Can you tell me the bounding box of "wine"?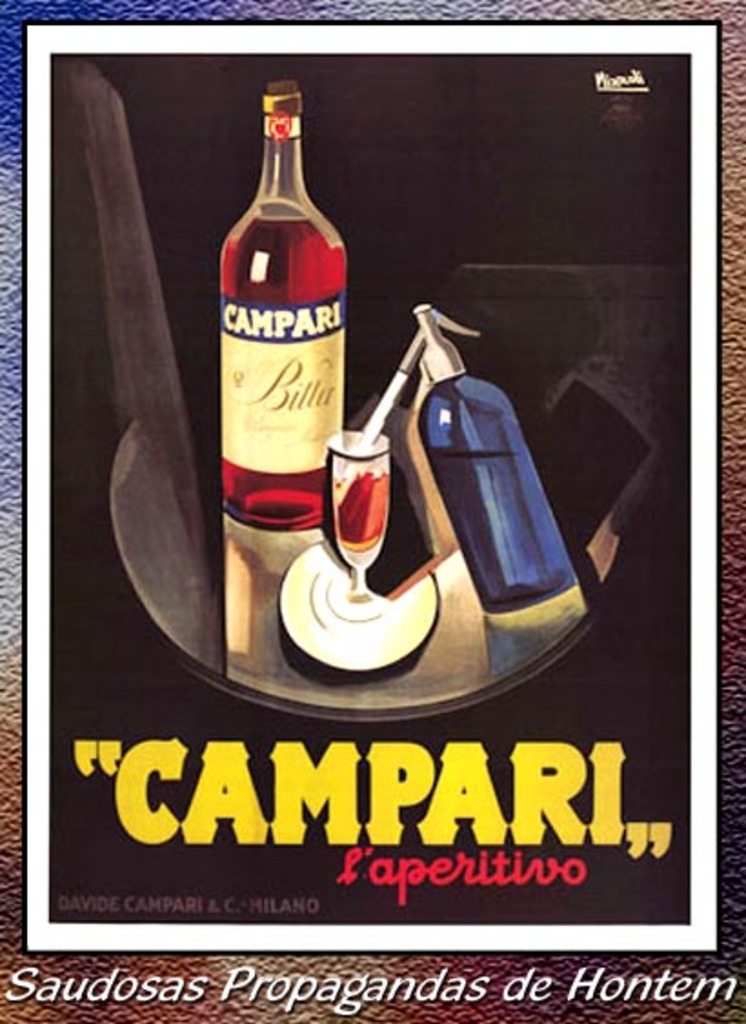
bbox=[218, 202, 340, 522].
